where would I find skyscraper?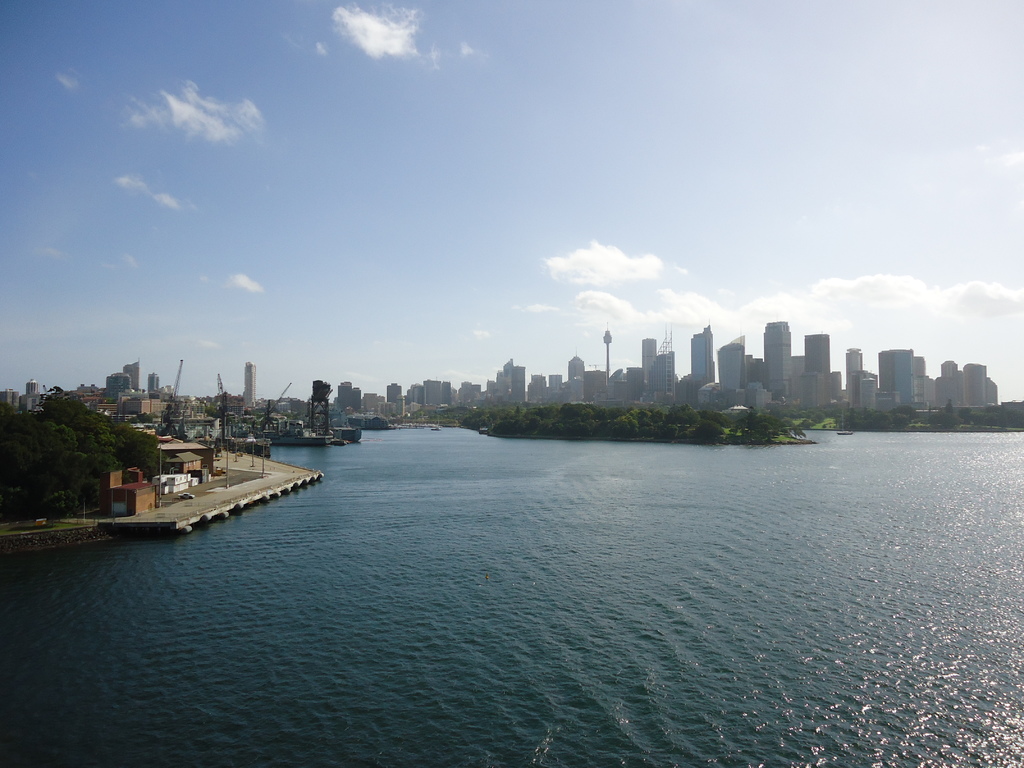
At 846, 349, 863, 390.
